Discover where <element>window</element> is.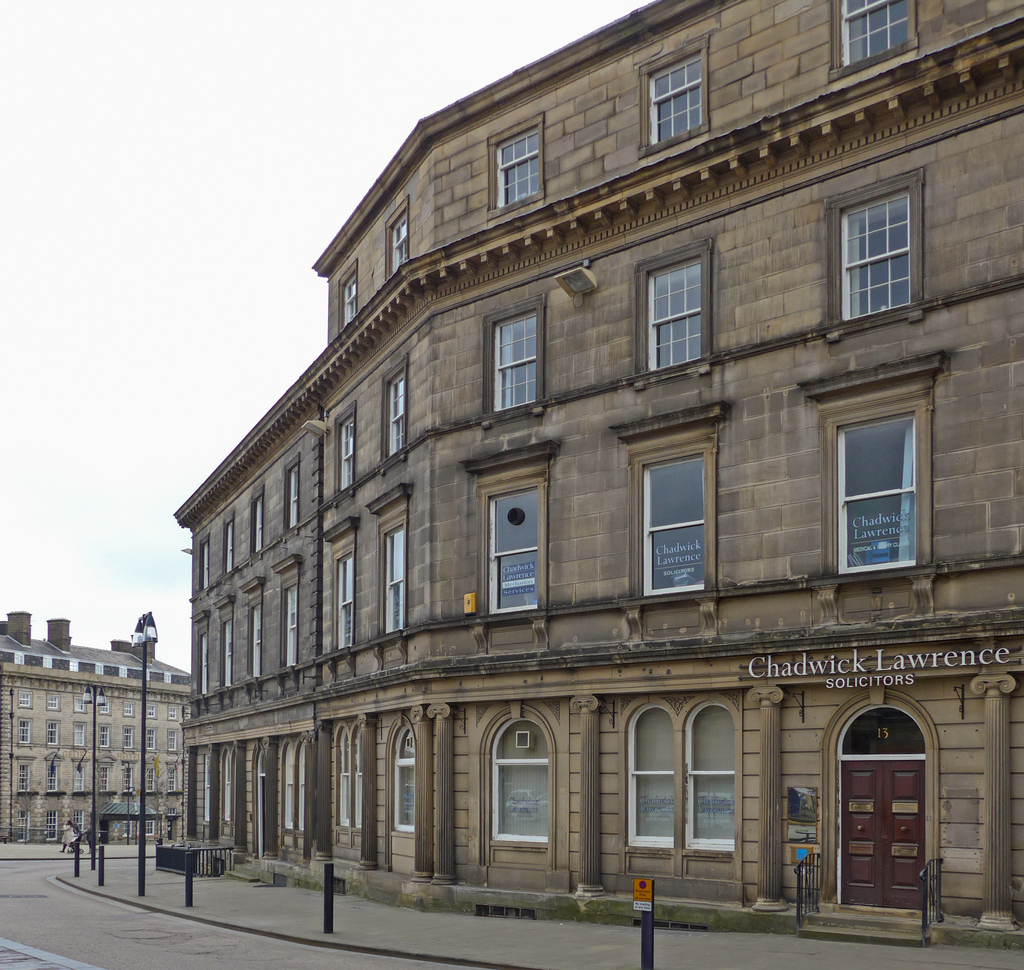
Discovered at x1=138 y1=727 x2=166 y2=762.
